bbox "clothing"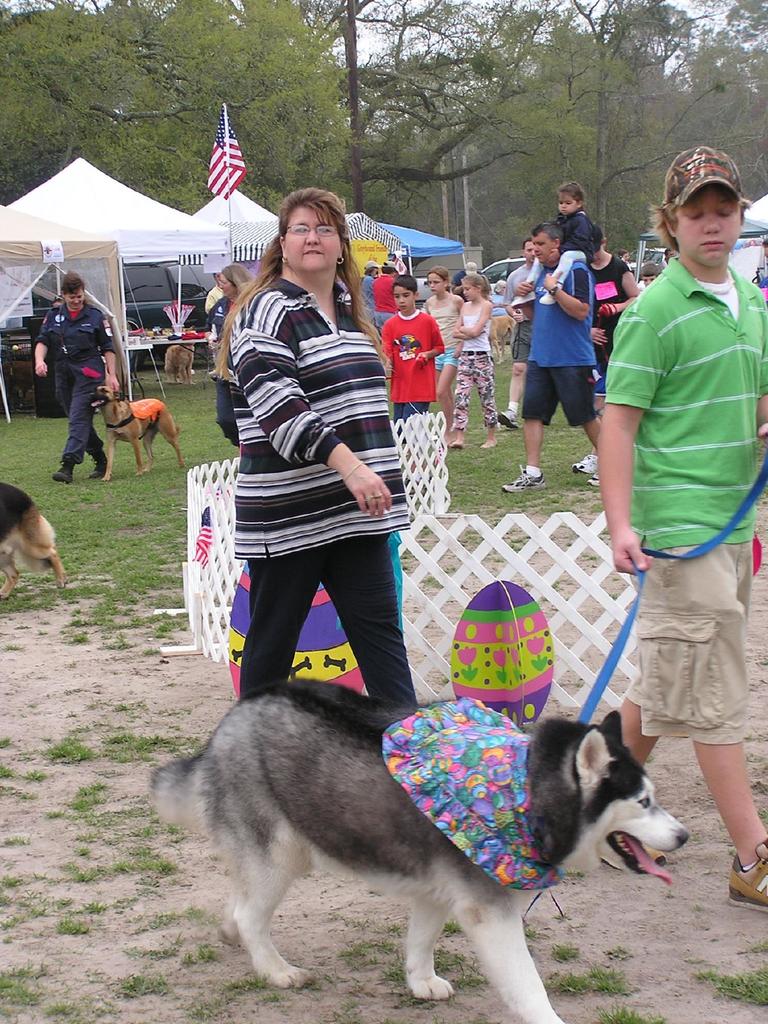
(x1=503, y1=264, x2=536, y2=365)
